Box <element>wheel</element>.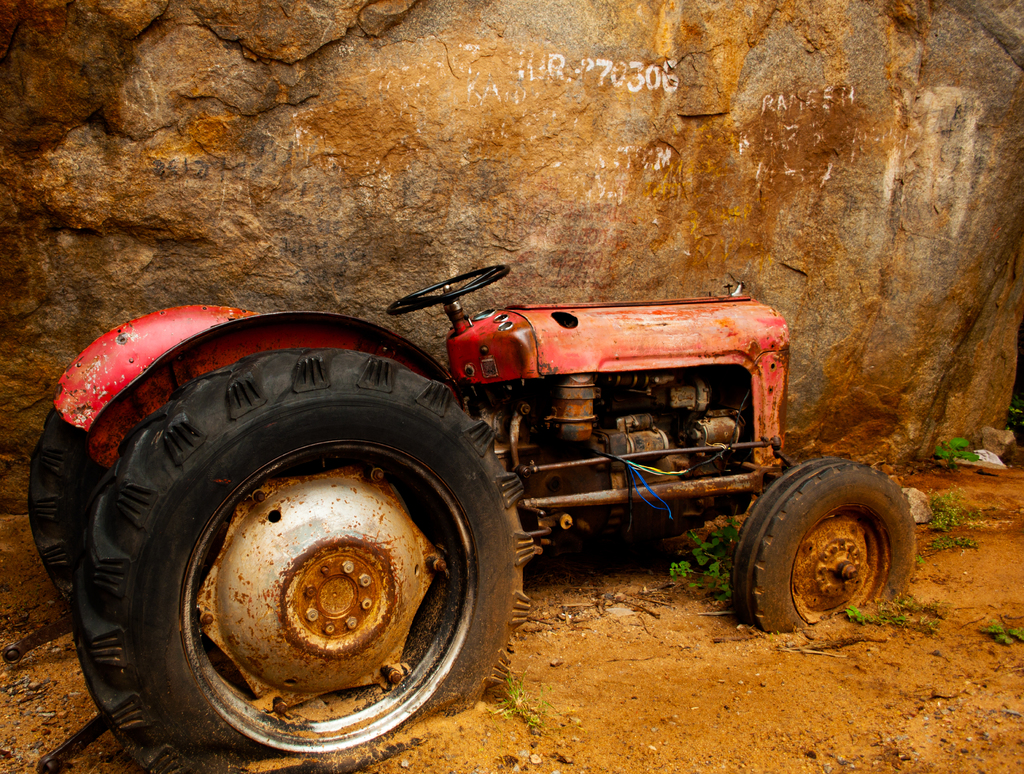
rect(385, 266, 509, 316).
